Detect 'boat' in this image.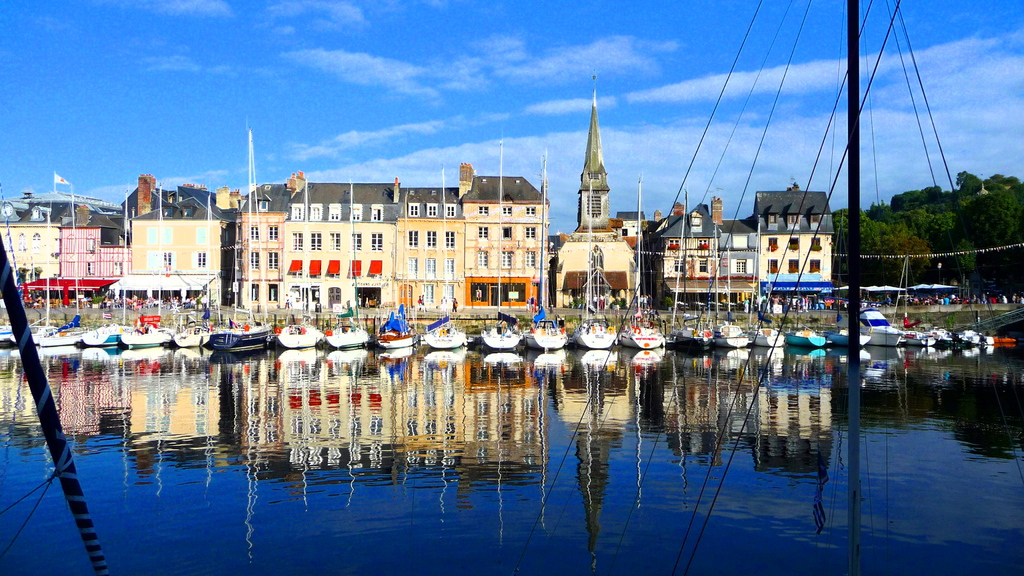
Detection: (579,306,619,356).
